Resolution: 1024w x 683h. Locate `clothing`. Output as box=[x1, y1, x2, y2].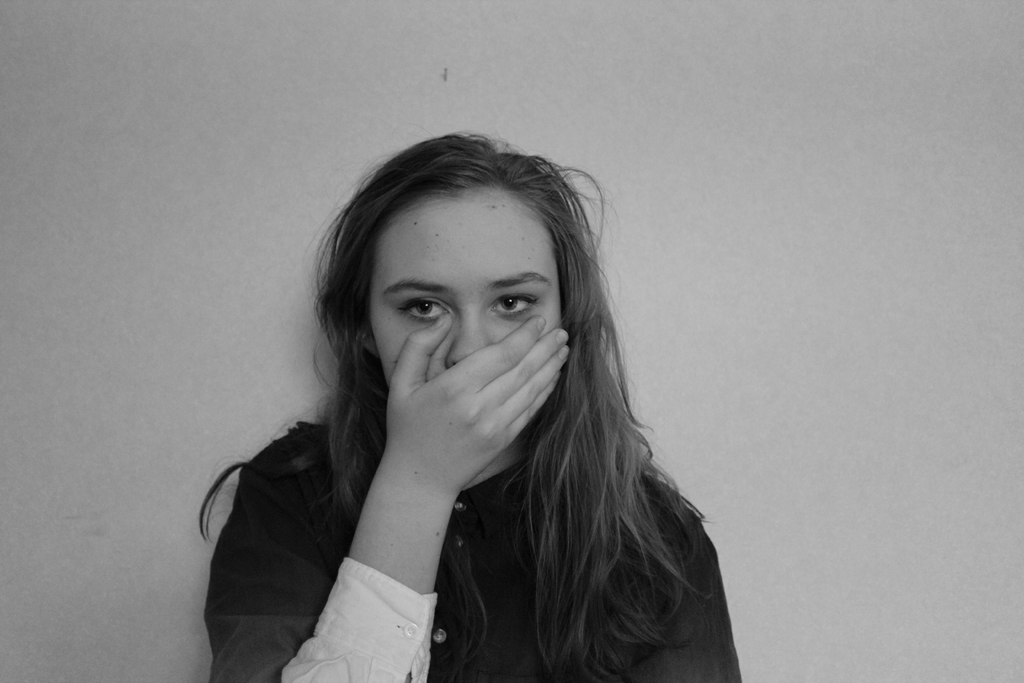
box=[202, 423, 737, 682].
